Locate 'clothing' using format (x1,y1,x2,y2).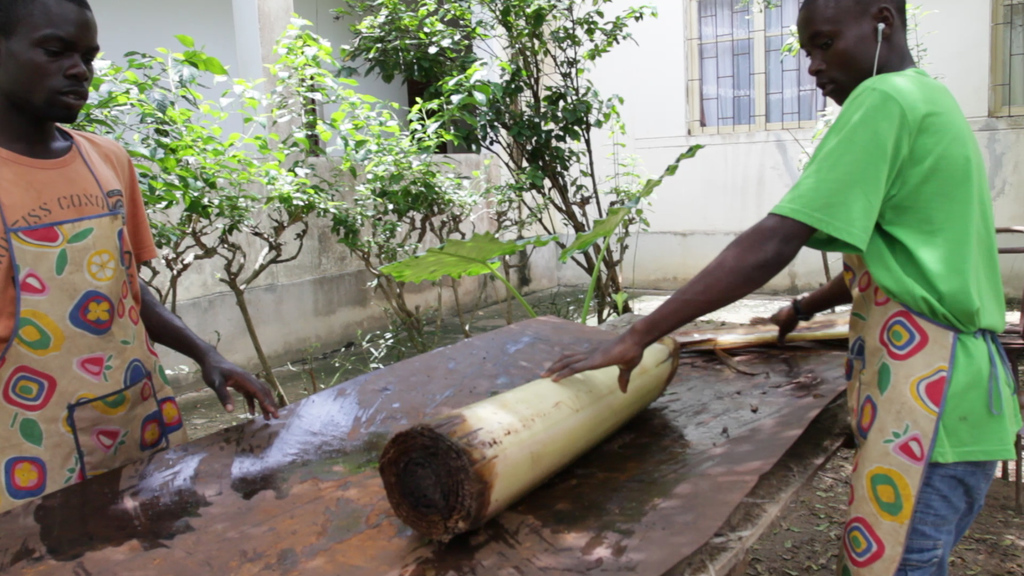
(0,122,199,516).
